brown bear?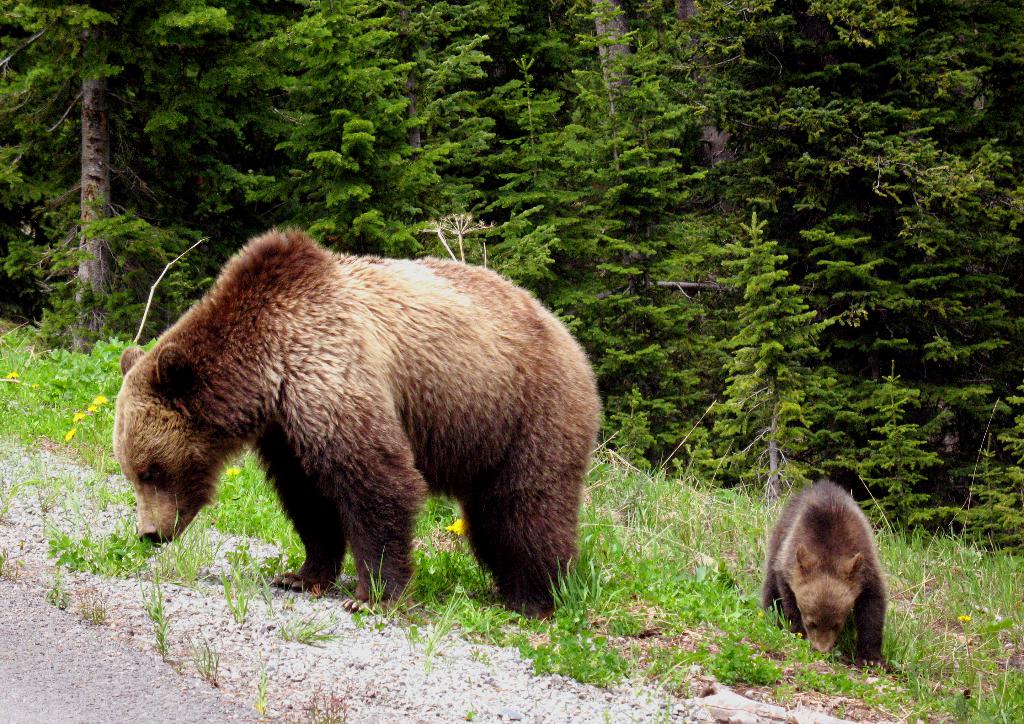
{"left": 758, "top": 477, "right": 892, "bottom": 671}
